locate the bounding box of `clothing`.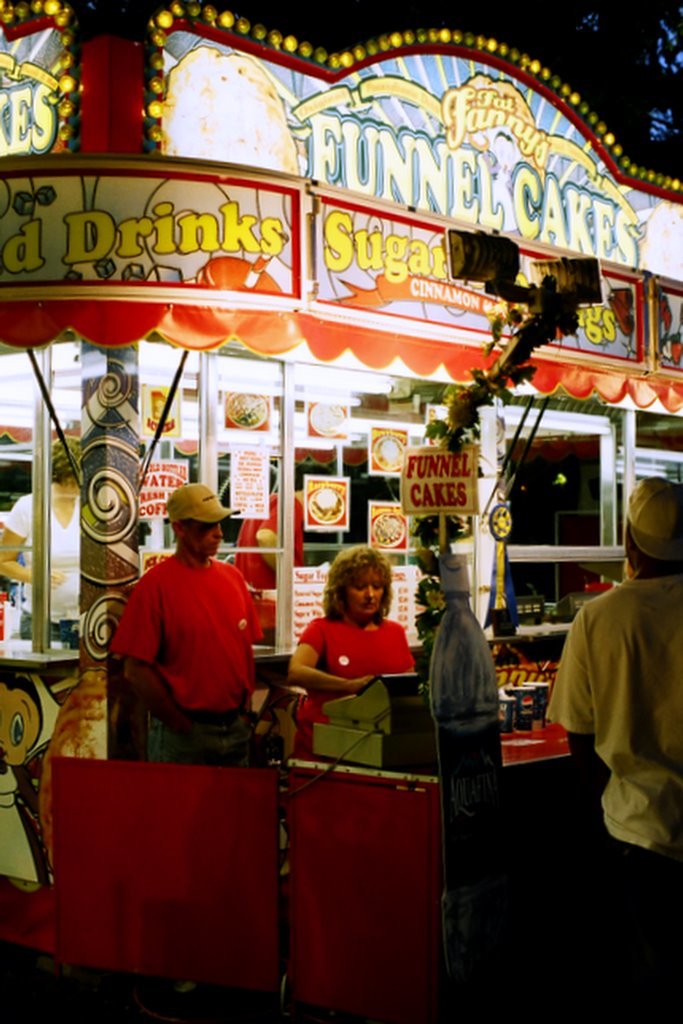
Bounding box: 231 492 296 641.
